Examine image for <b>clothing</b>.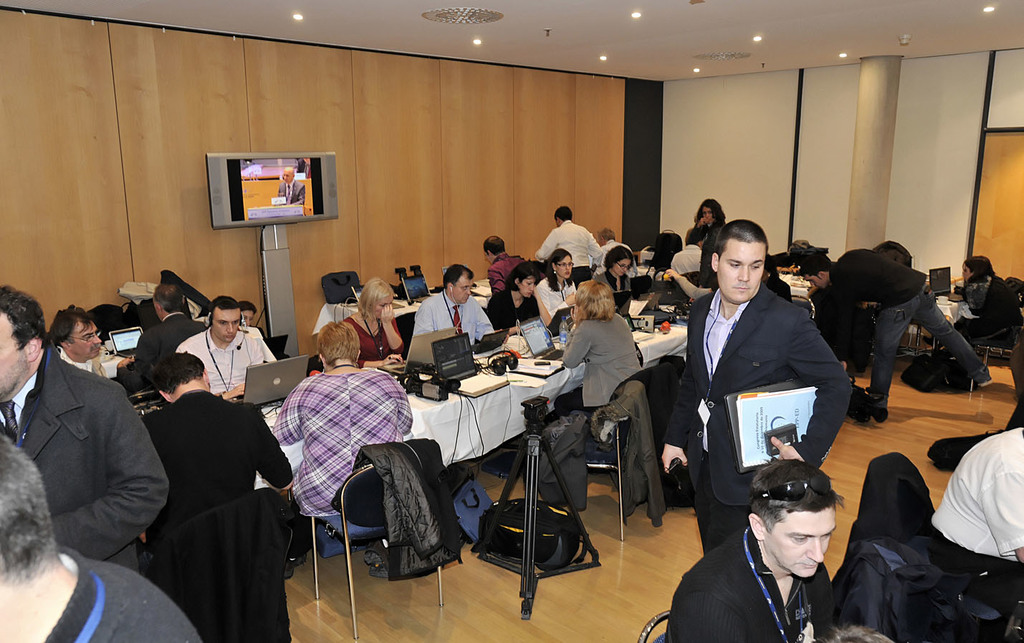
Examination result: locate(37, 550, 201, 642).
